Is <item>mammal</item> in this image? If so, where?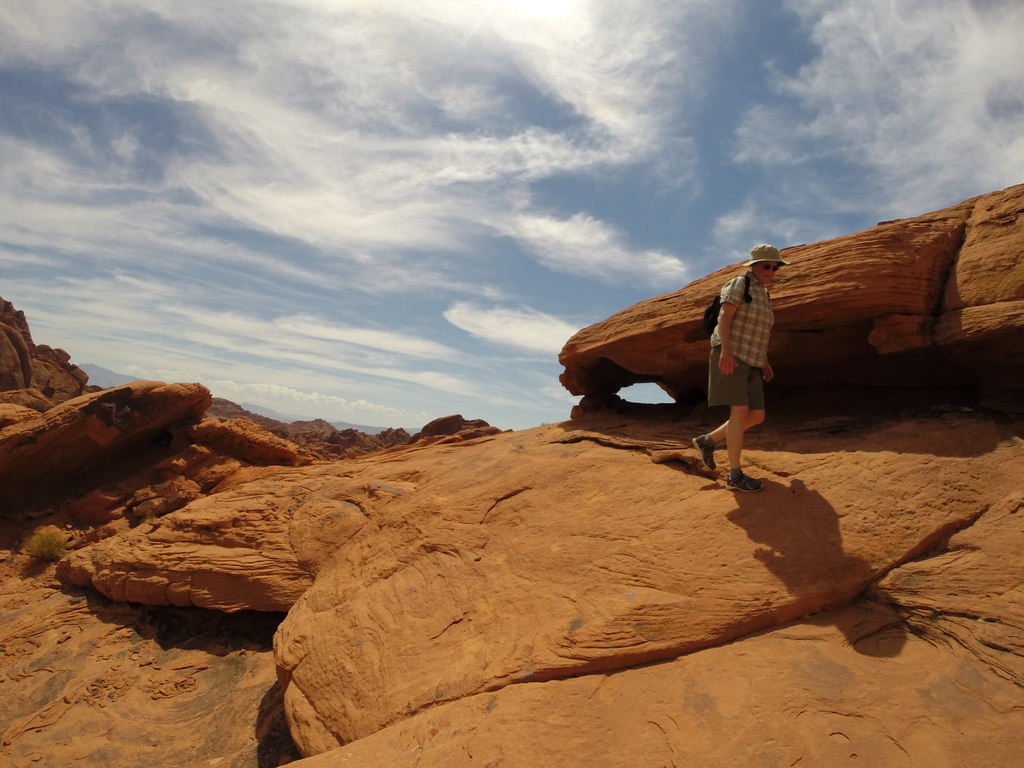
Yes, at box=[678, 268, 802, 483].
